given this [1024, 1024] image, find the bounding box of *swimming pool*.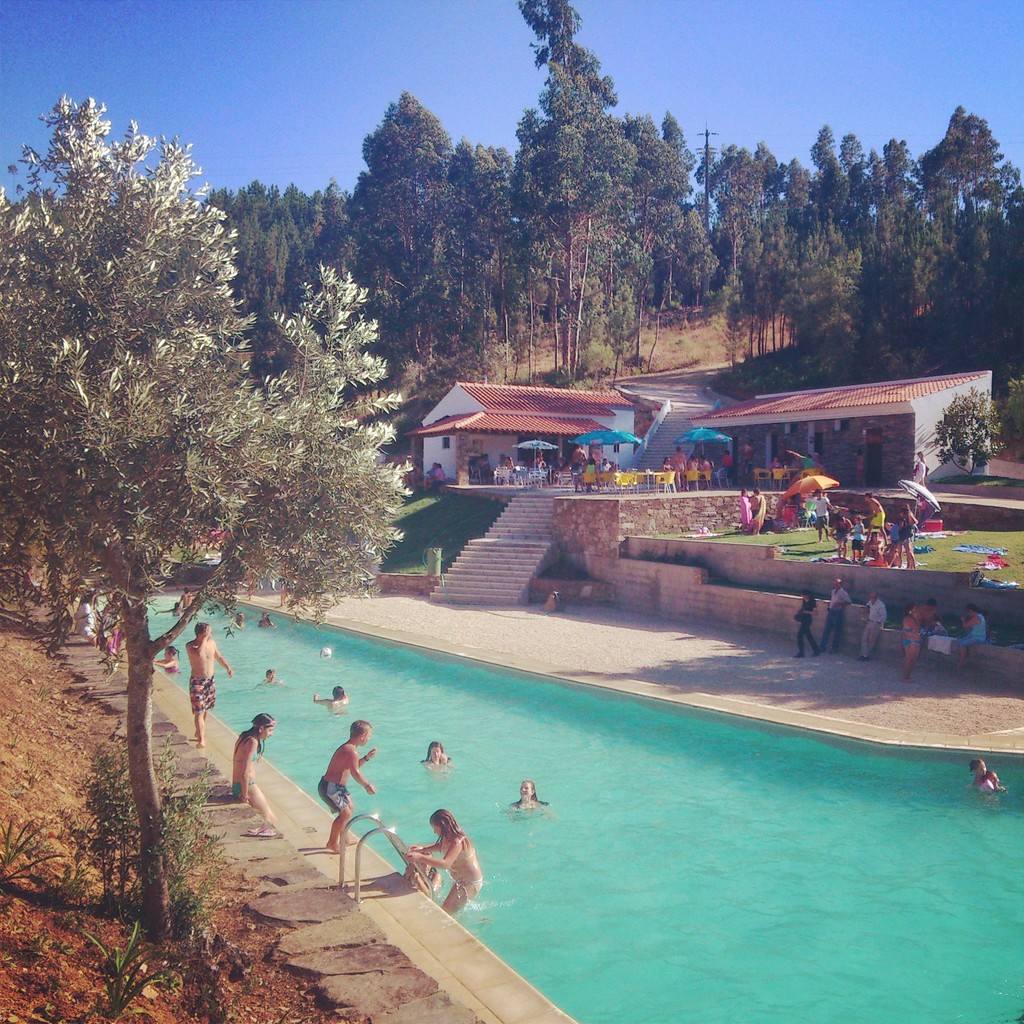
select_region(182, 628, 992, 999).
